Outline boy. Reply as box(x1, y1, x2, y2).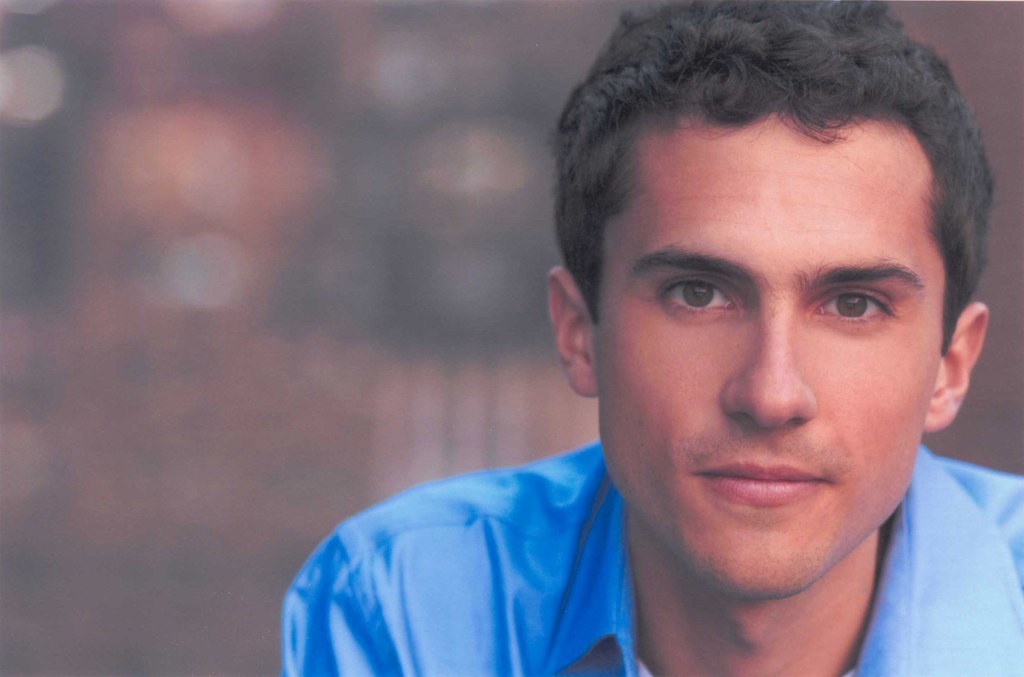
box(367, 0, 1021, 676).
